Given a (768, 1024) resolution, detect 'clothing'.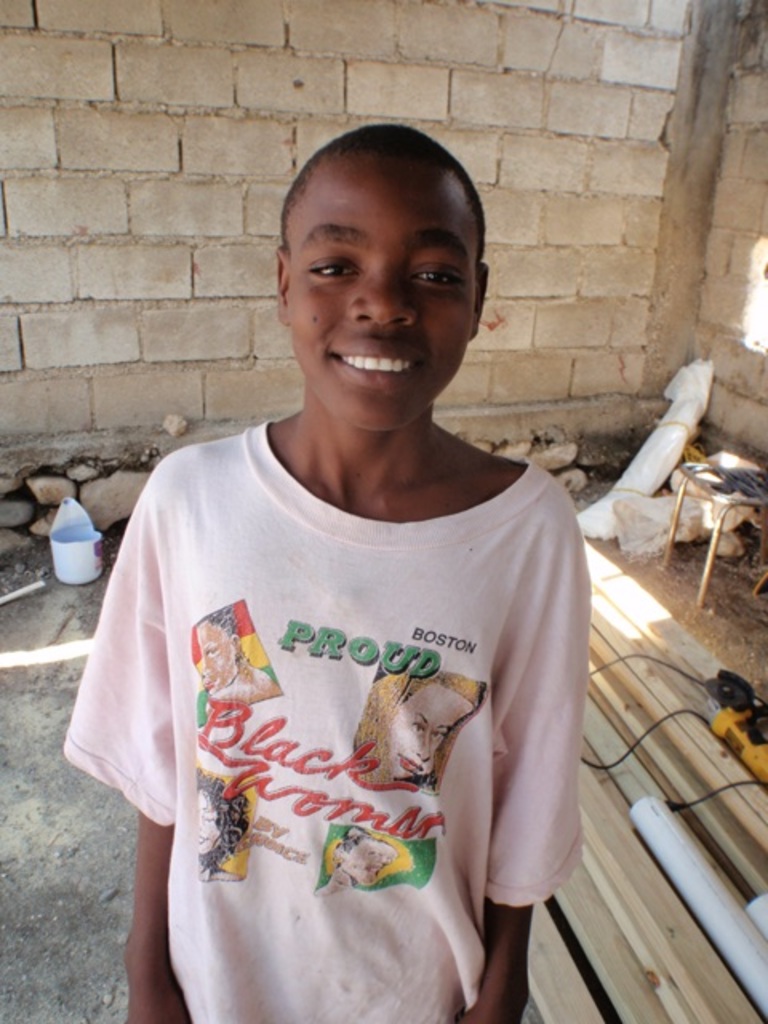
<box>94,416,597,984</box>.
